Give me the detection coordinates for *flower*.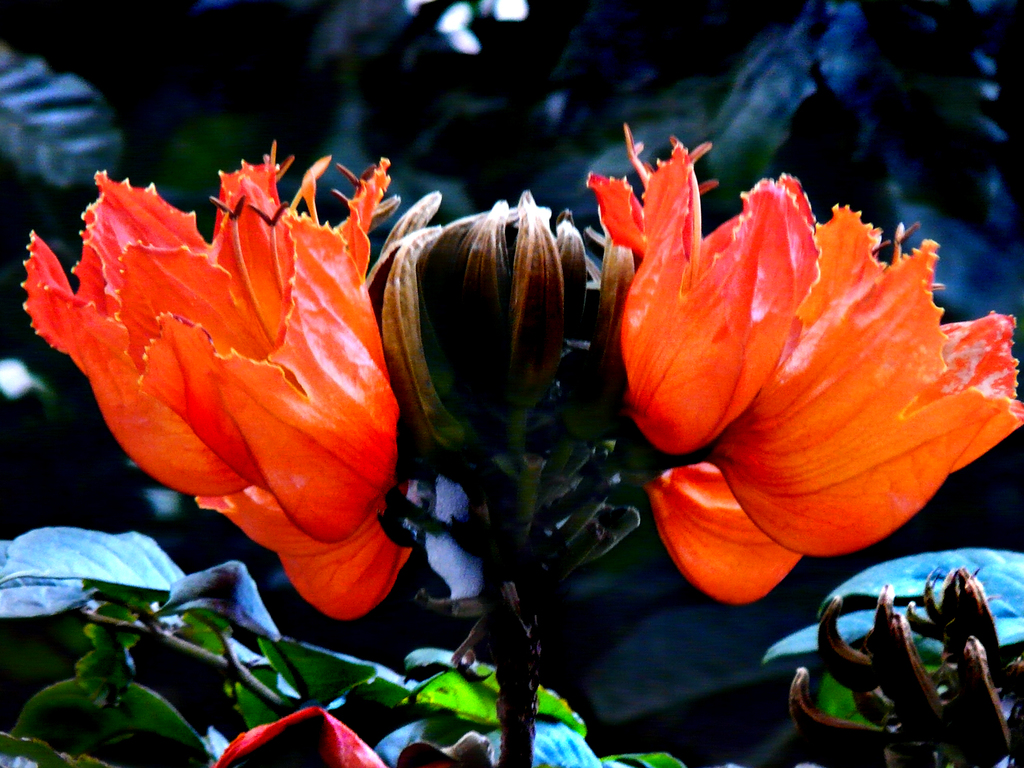
bbox=(213, 697, 388, 767).
